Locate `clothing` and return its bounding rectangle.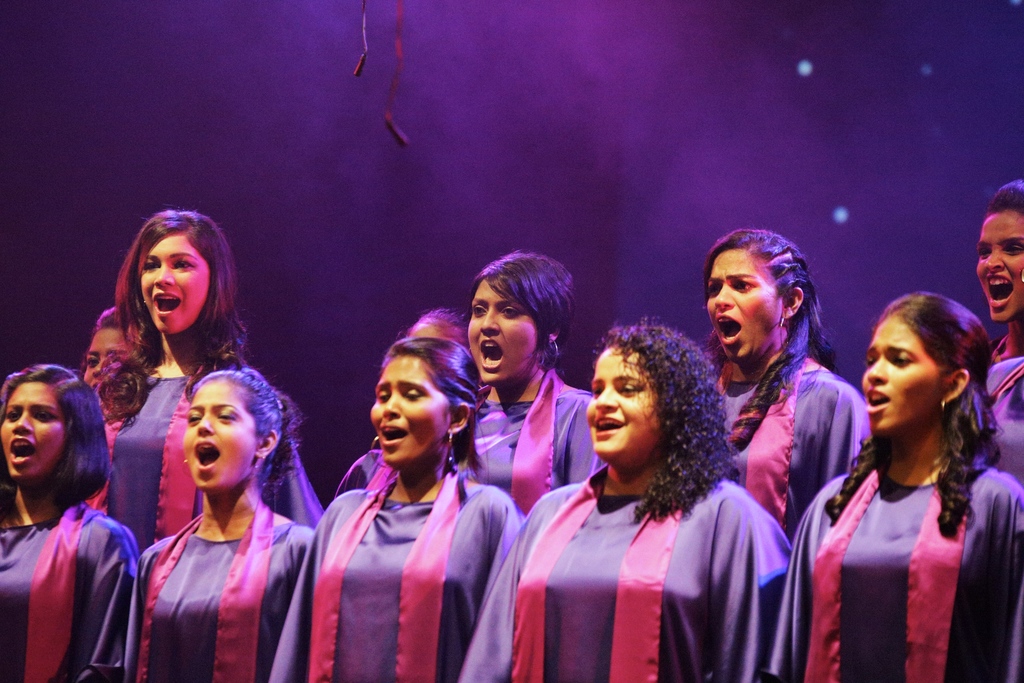
{"left": 93, "top": 356, "right": 325, "bottom": 550}.
